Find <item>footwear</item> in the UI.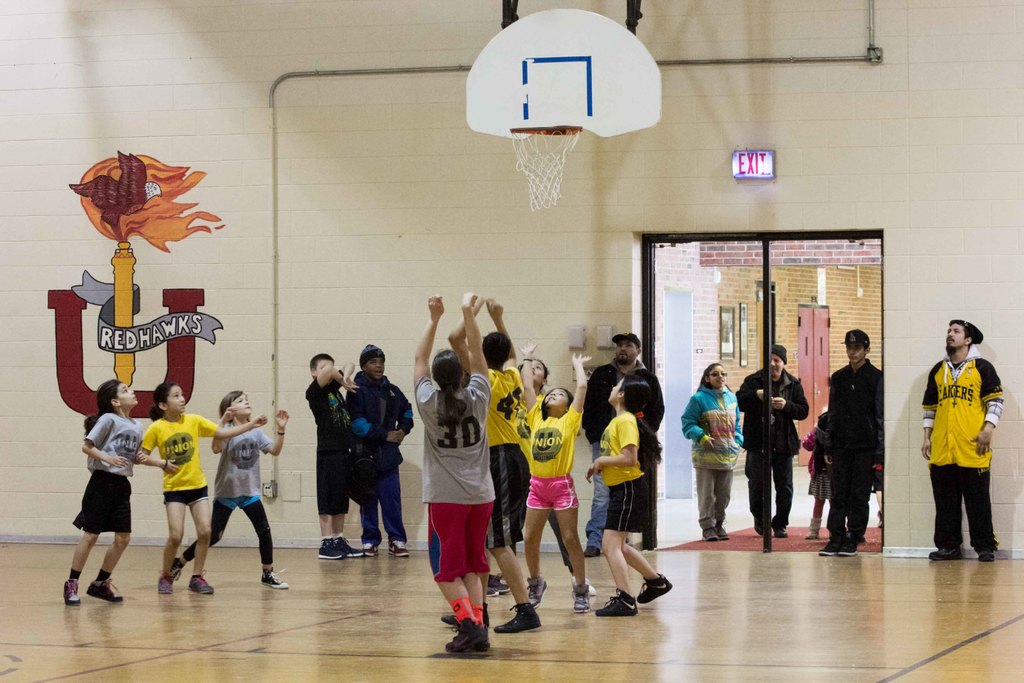
UI element at bbox(356, 541, 383, 556).
